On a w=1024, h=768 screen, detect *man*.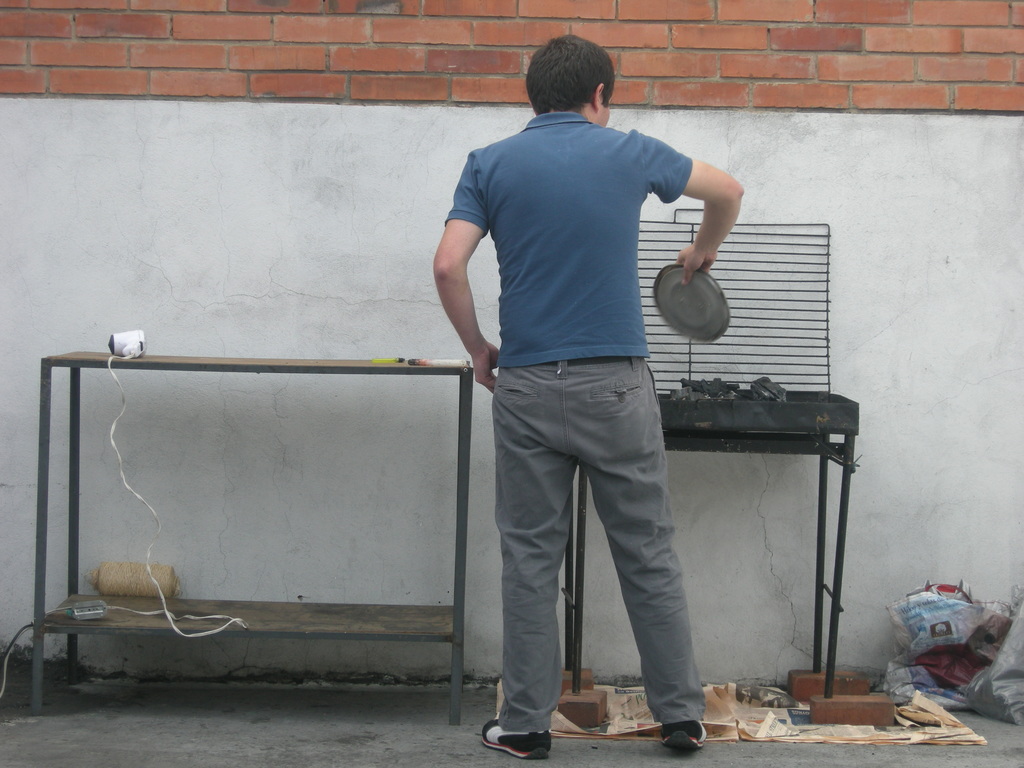
BBox(429, 56, 729, 767).
